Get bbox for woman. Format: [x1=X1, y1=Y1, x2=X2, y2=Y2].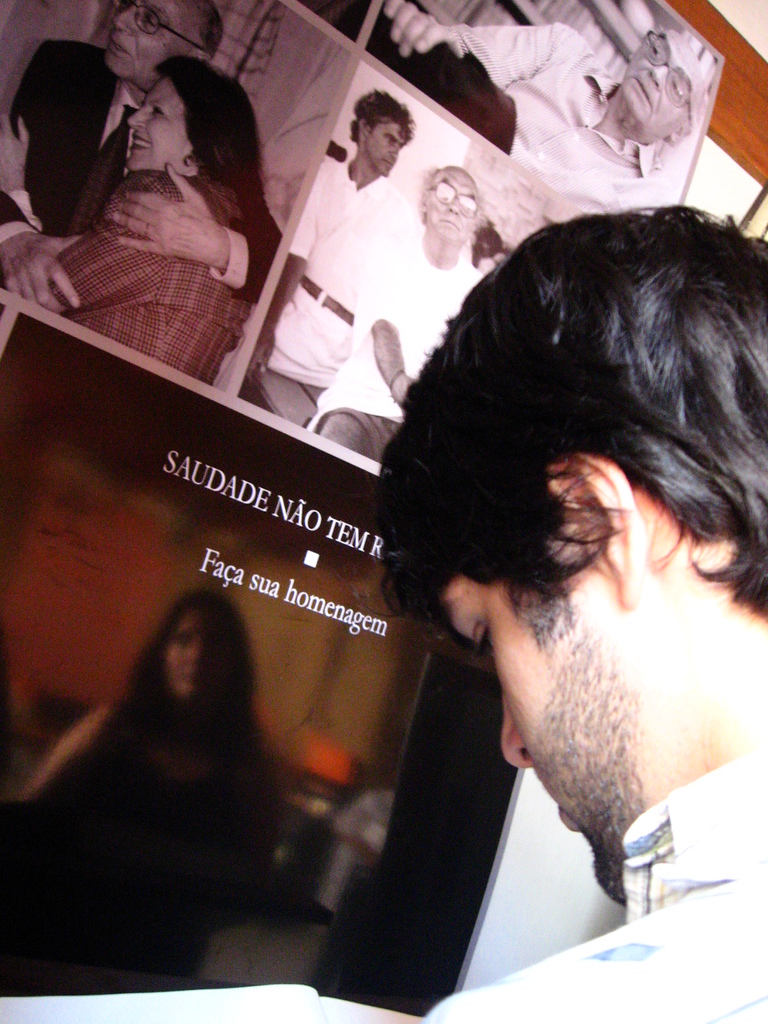
[x1=0, y1=583, x2=280, y2=1001].
